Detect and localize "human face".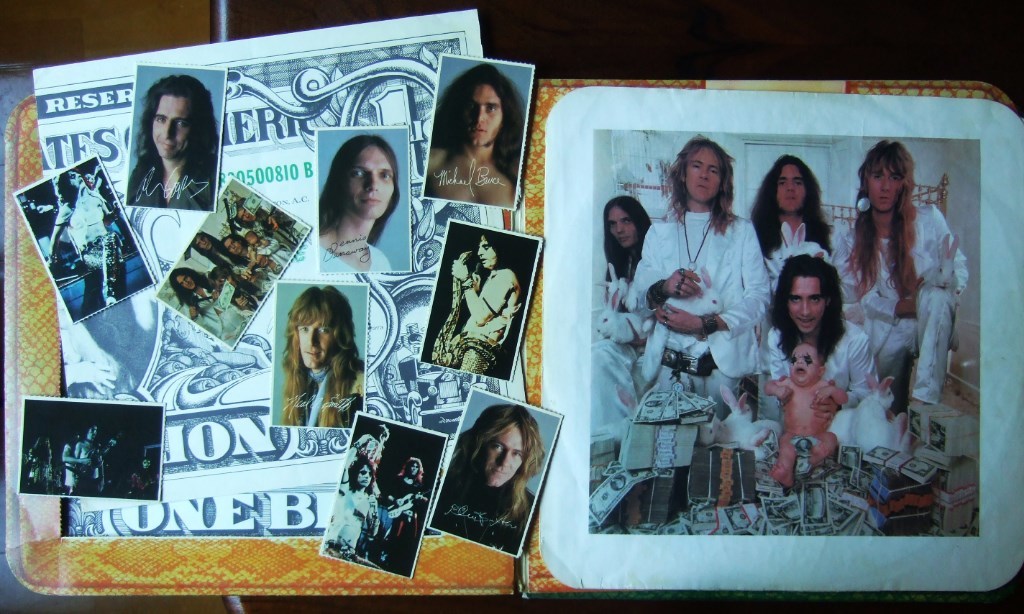
Localized at BBox(298, 319, 330, 371).
